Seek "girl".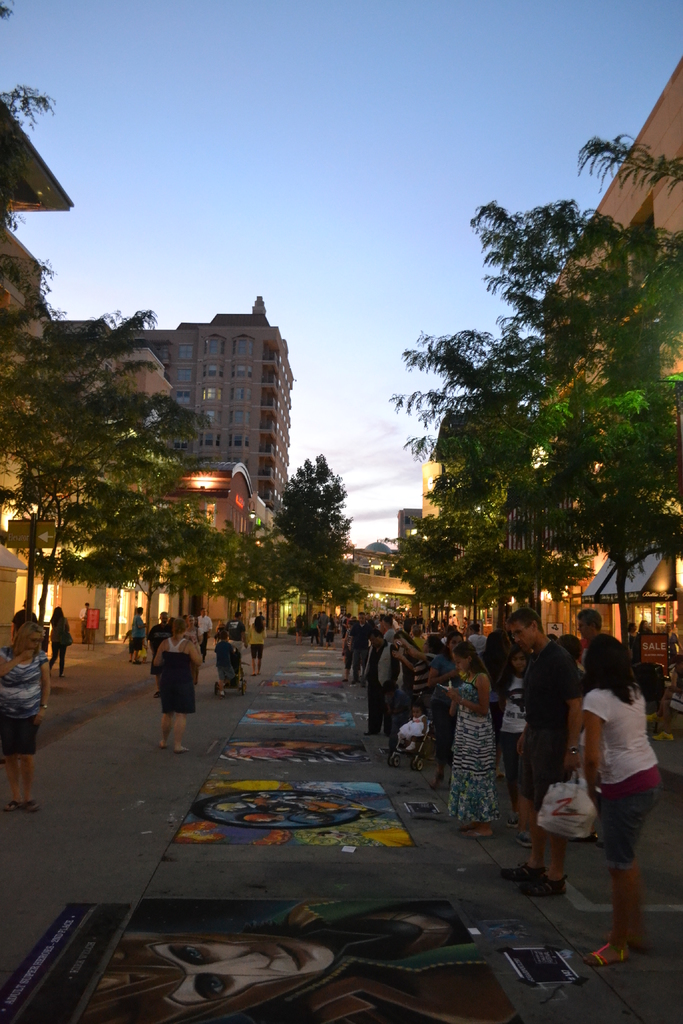
(252, 615, 268, 676).
